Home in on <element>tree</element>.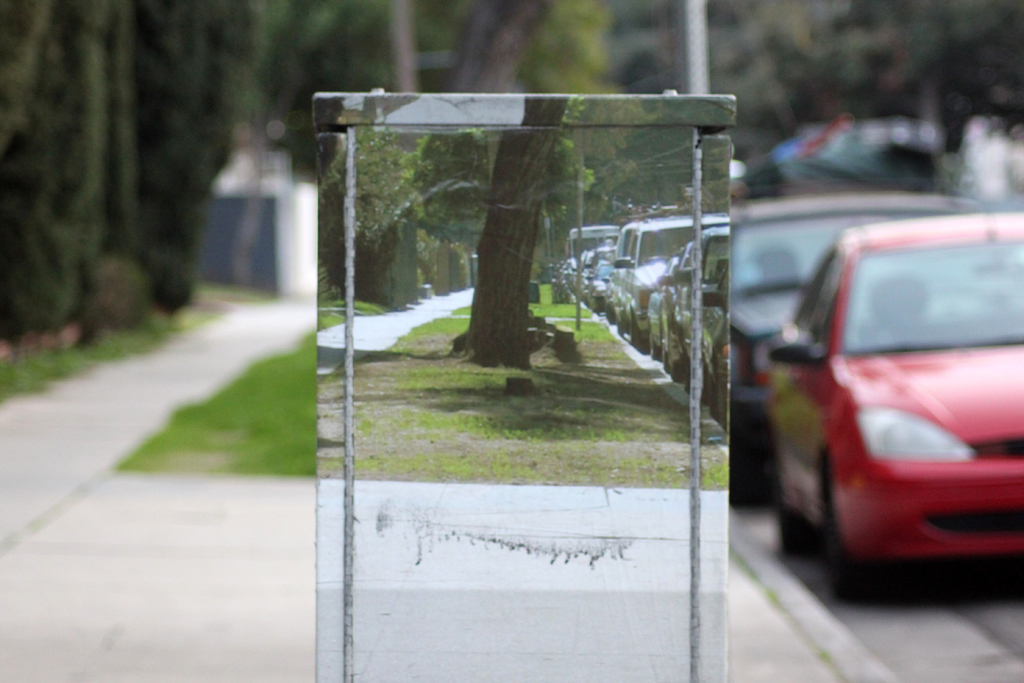
Homed in at detection(325, 112, 447, 254).
